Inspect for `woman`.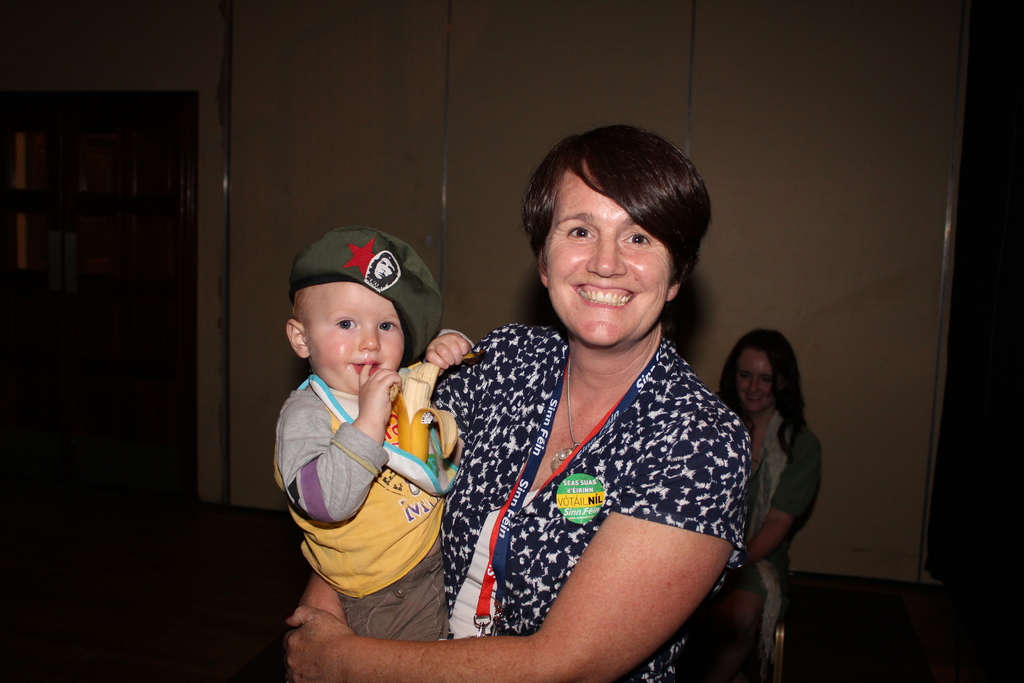
Inspection: {"x1": 696, "y1": 331, "x2": 824, "y2": 679}.
